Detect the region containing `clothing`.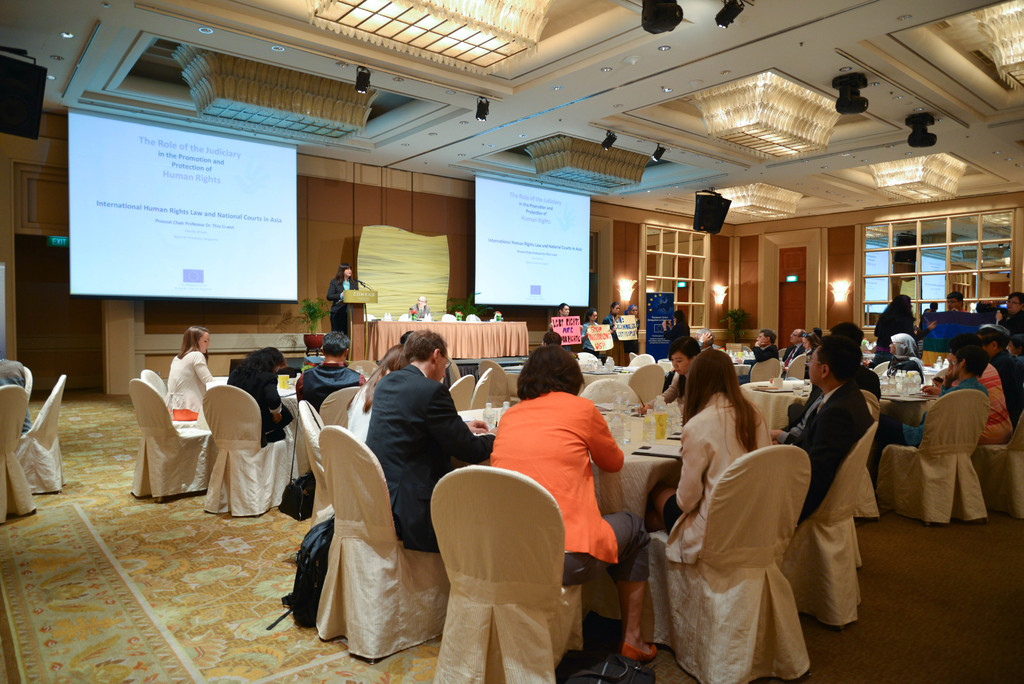
box=[230, 352, 292, 442].
